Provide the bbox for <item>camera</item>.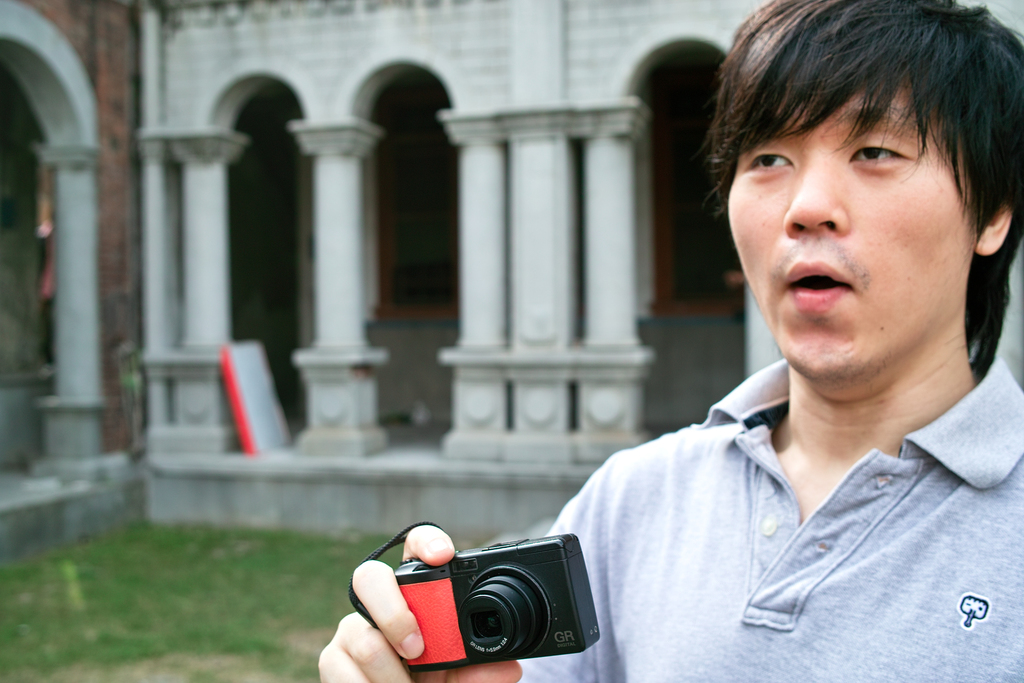
bbox(392, 531, 604, 664).
